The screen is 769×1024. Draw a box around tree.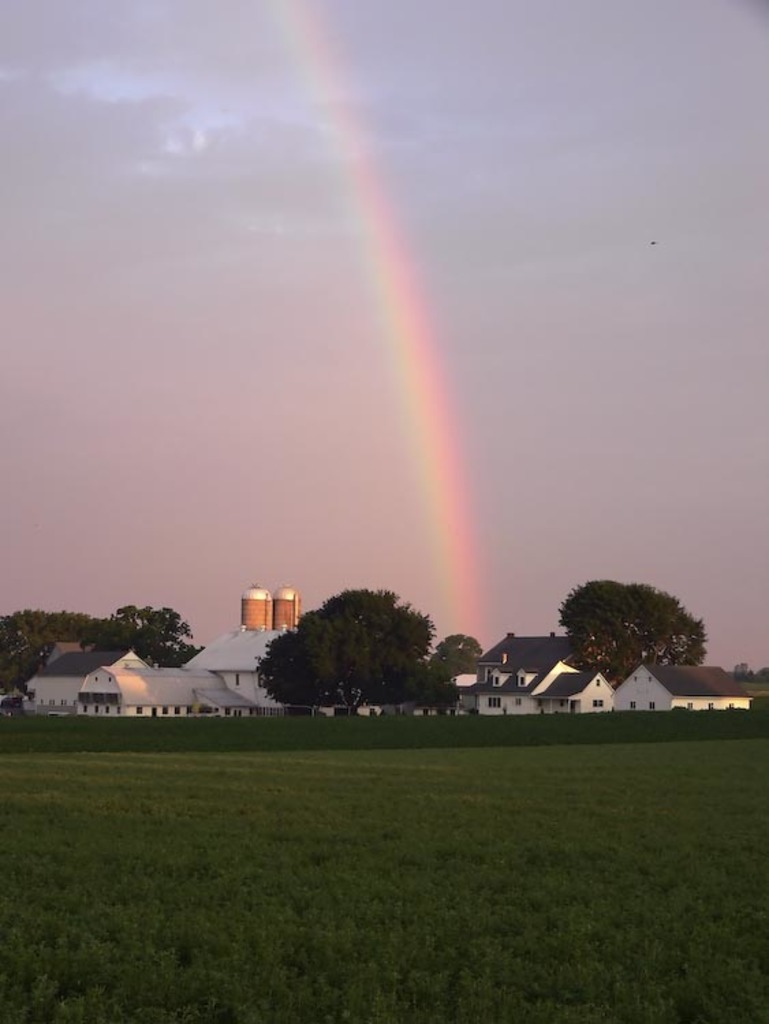
rect(729, 659, 768, 711).
